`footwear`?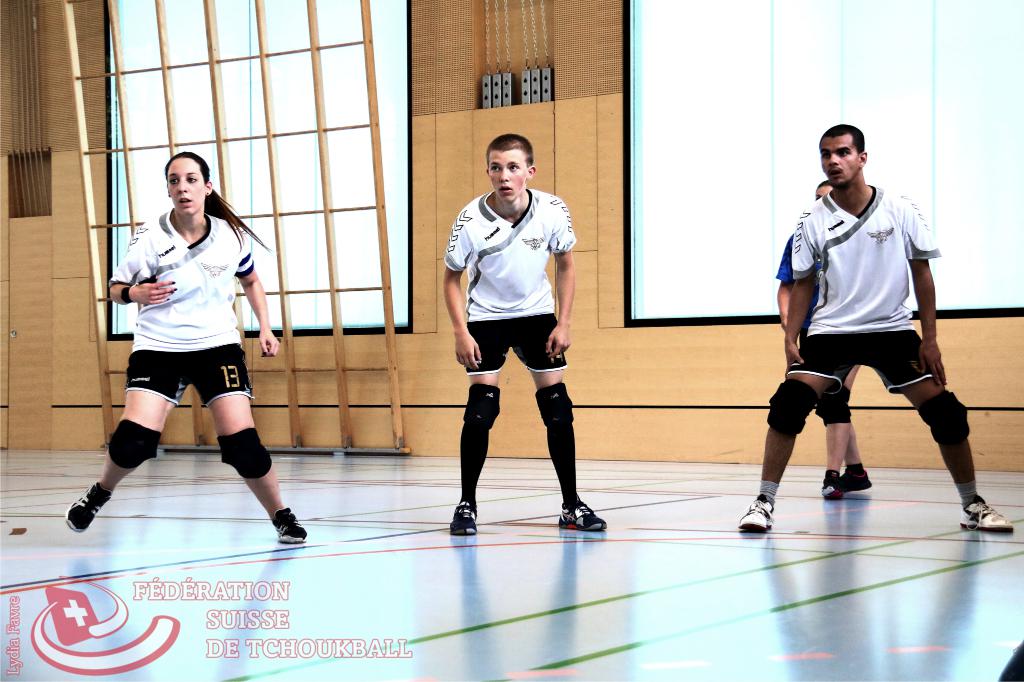
55,476,115,541
